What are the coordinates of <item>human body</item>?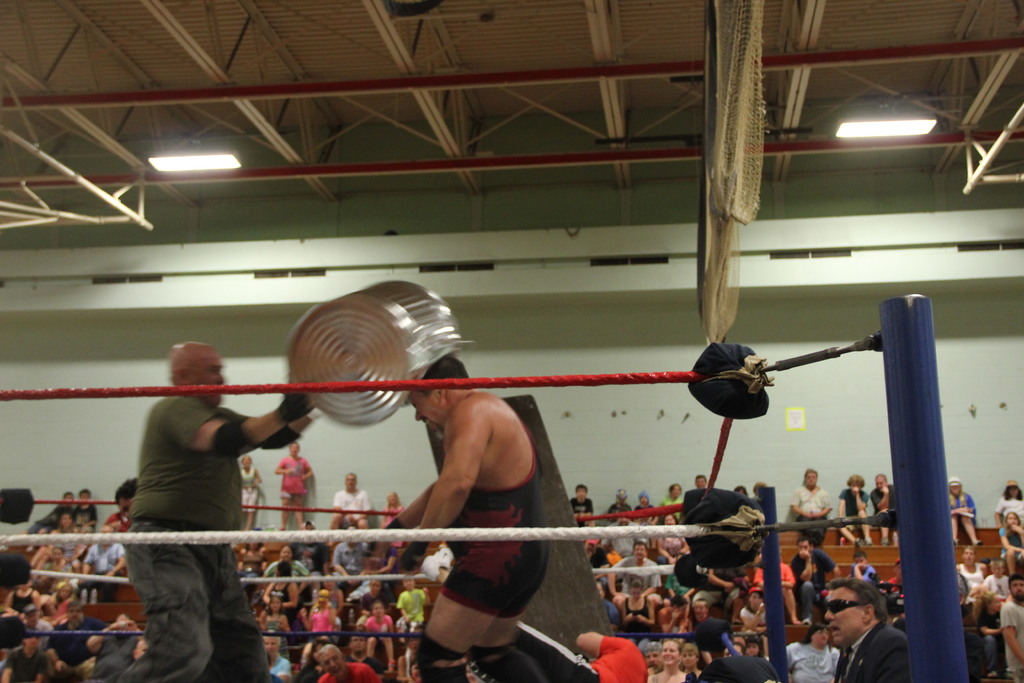
Rect(612, 568, 655, 639).
